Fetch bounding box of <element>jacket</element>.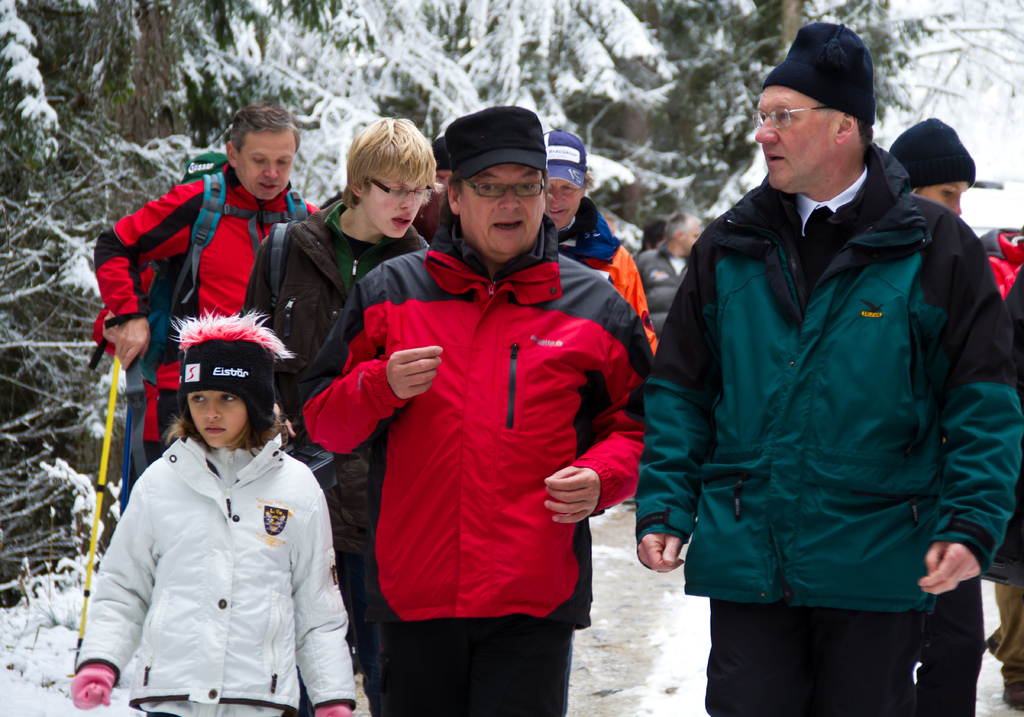
Bbox: 93 165 318 390.
